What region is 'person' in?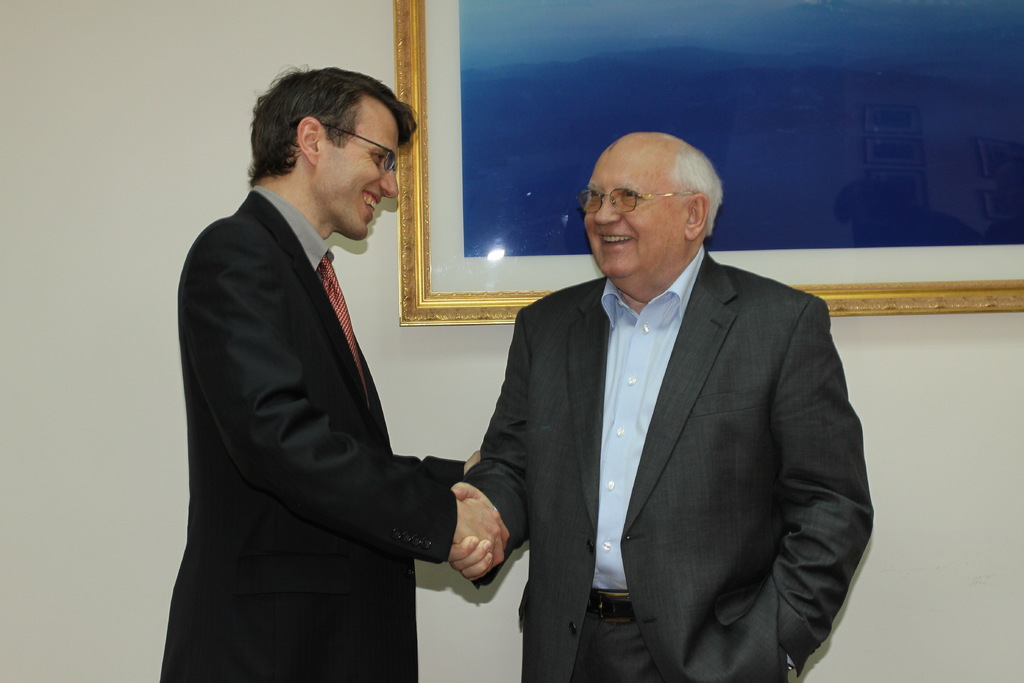
<box>444,130,877,682</box>.
